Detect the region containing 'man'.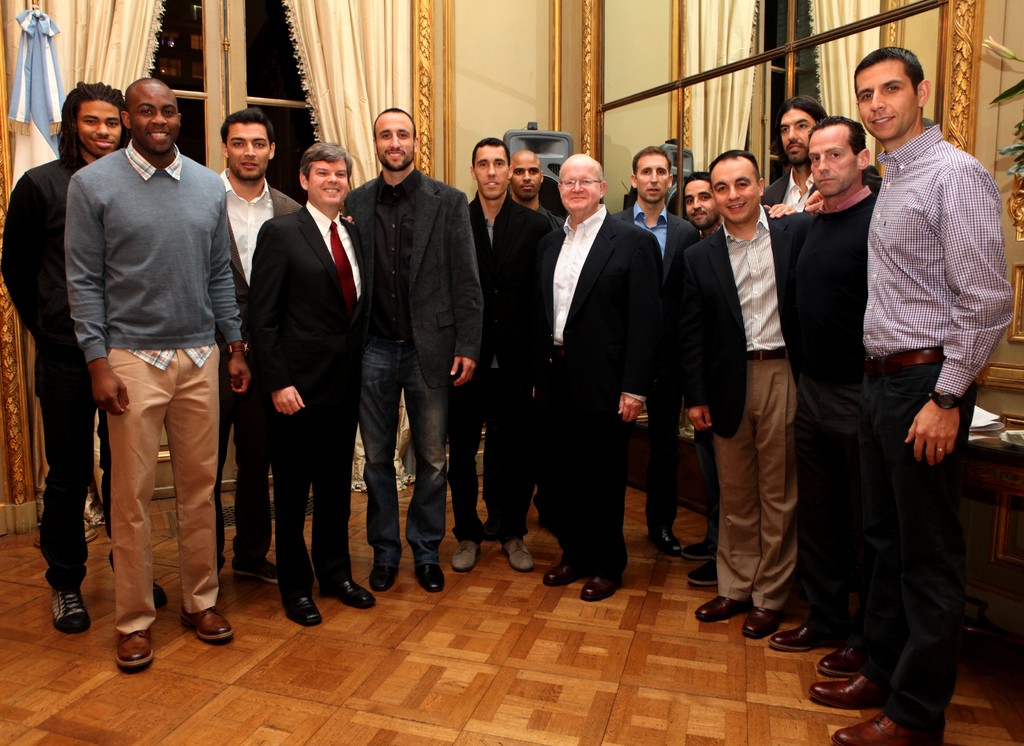
box=[756, 95, 890, 203].
